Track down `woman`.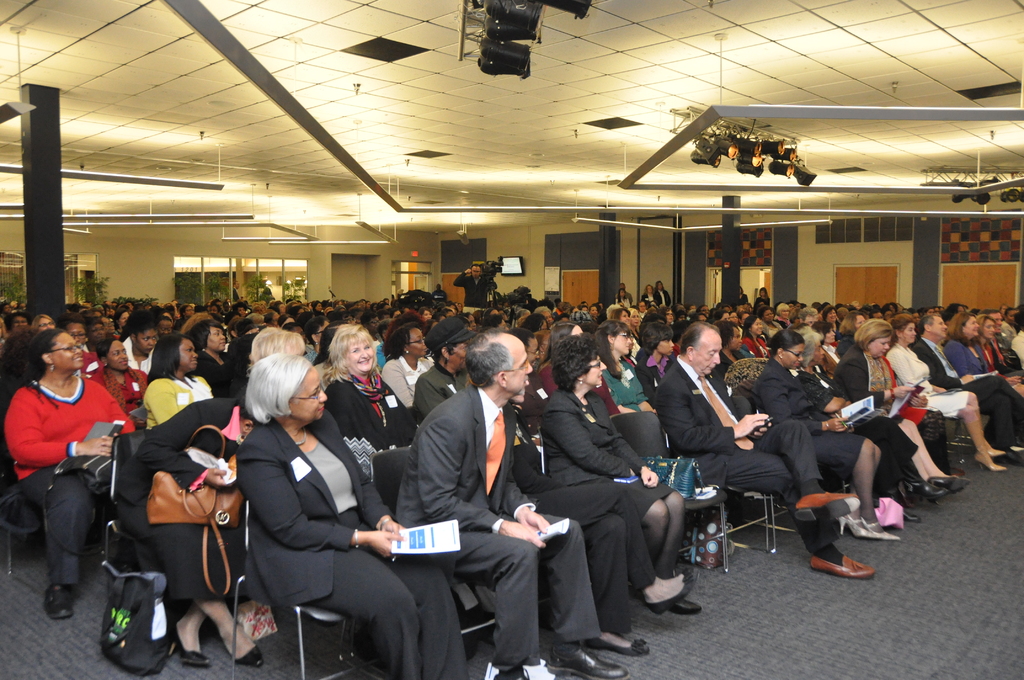
Tracked to {"x1": 33, "y1": 312, "x2": 56, "y2": 337}.
